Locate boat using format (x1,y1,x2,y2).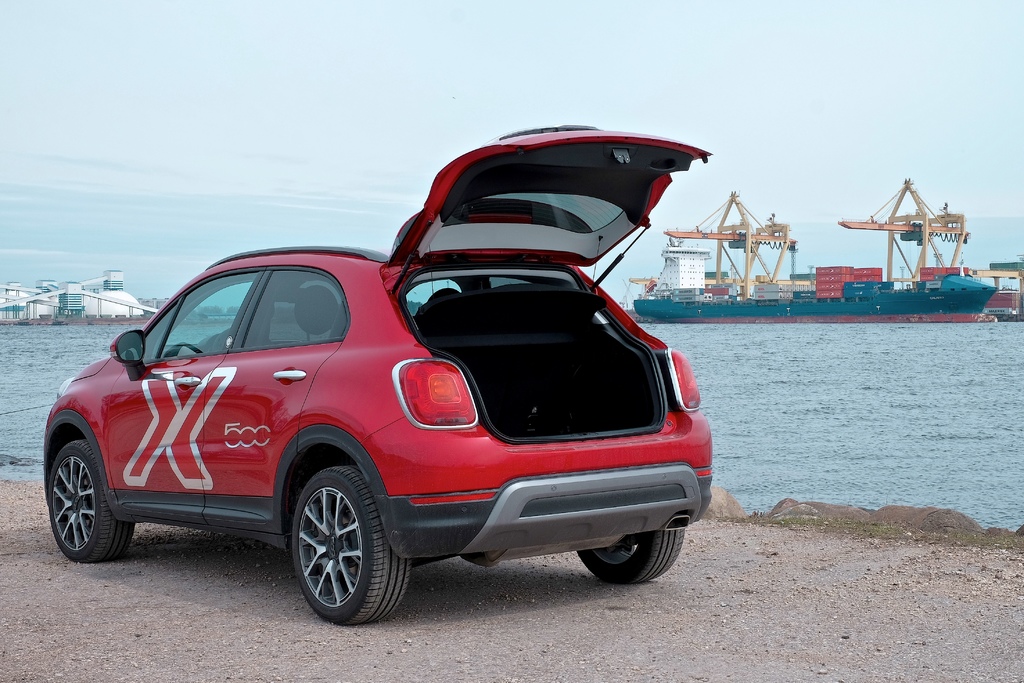
(632,176,998,325).
